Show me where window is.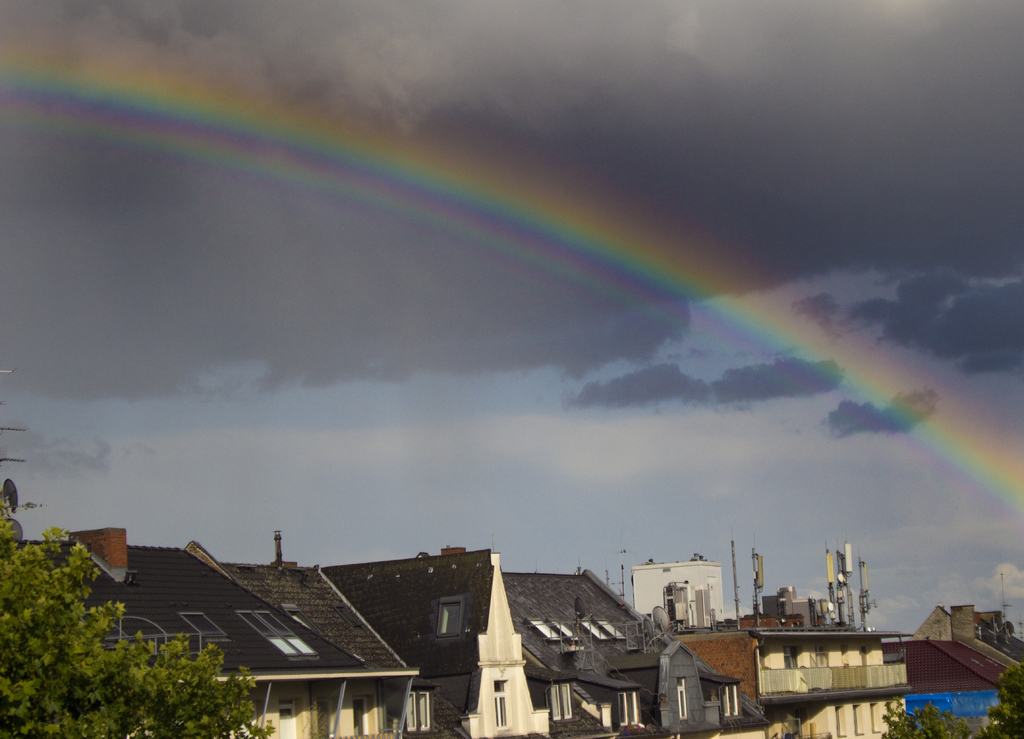
window is at BBox(552, 687, 573, 719).
